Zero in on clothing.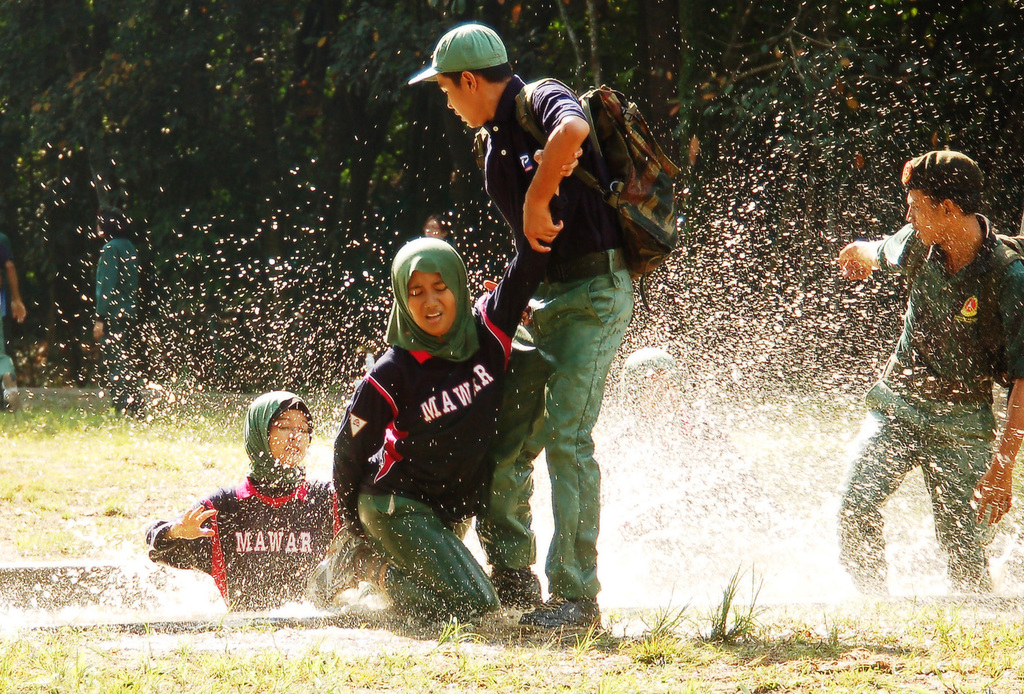
Zeroed in: crop(97, 239, 147, 416).
